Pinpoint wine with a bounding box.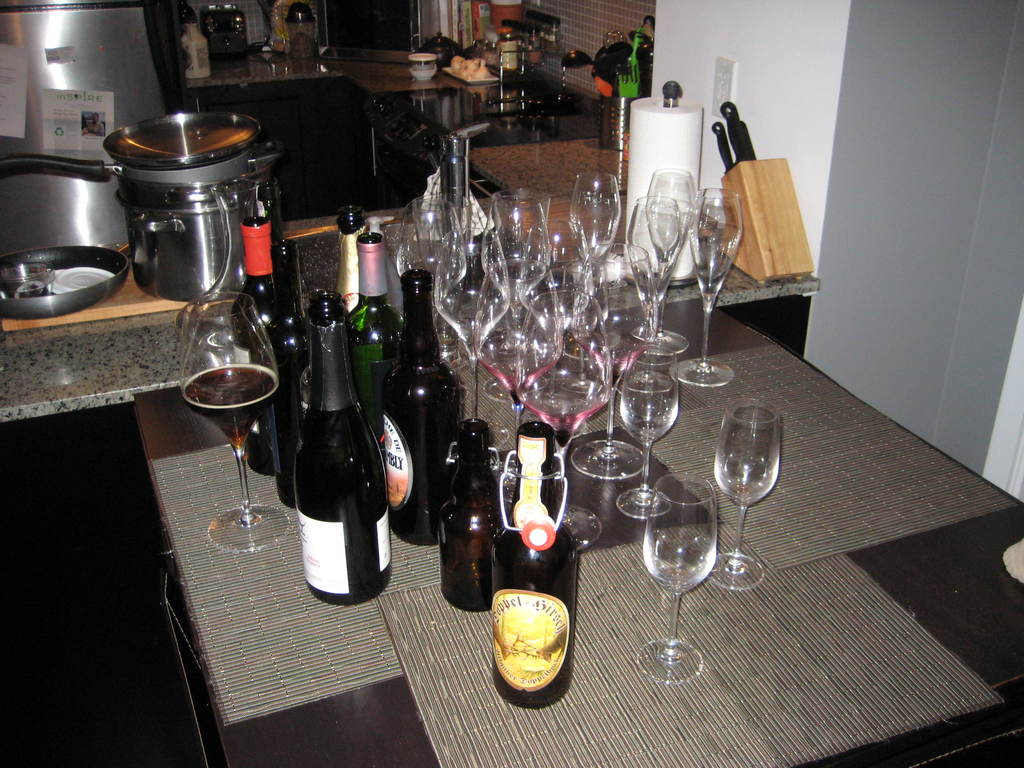
(x1=535, y1=397, x2=602, y2=435).
